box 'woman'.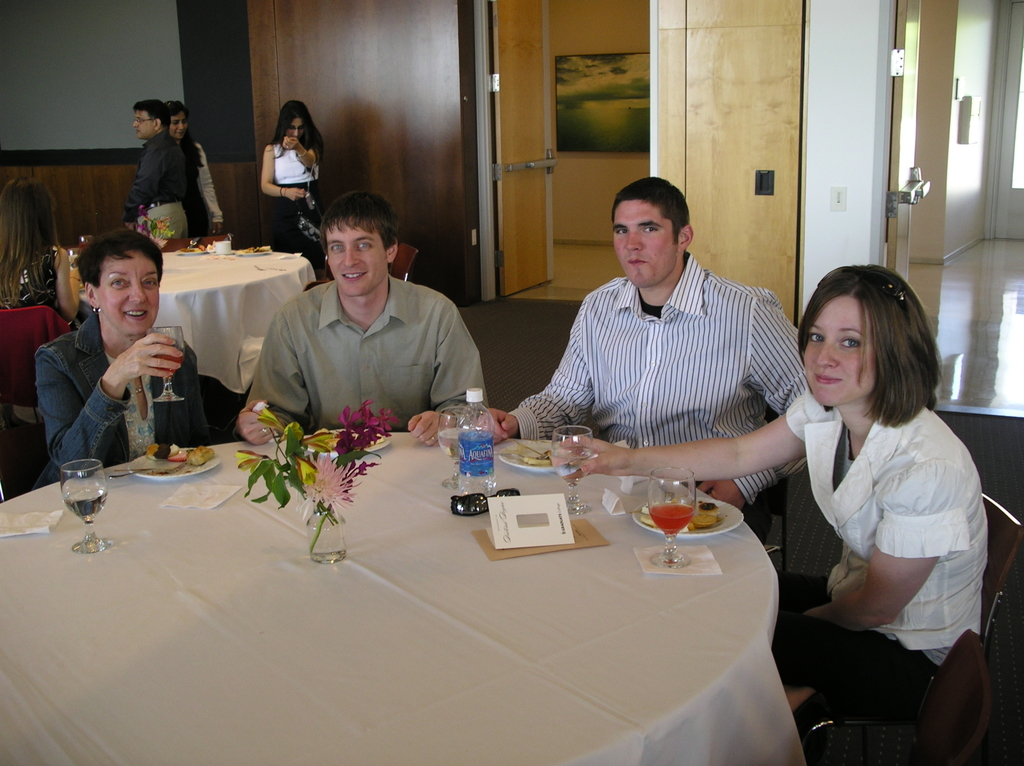
(162, 97, 227, 235).
